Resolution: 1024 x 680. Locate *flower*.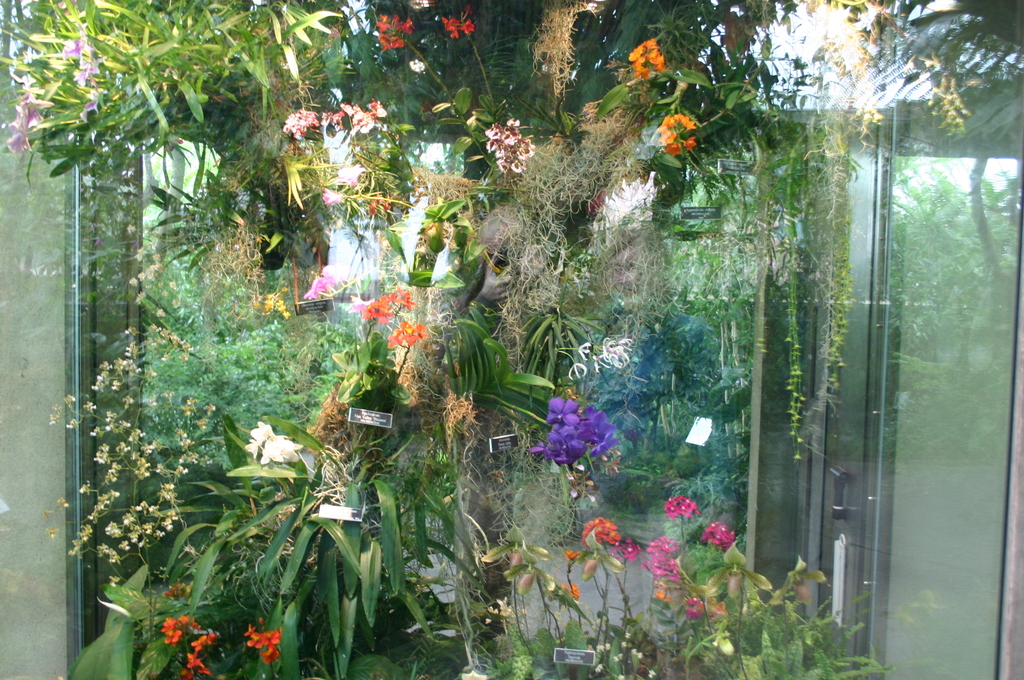
x1=241 y1=622 x2=282 y2=672.
